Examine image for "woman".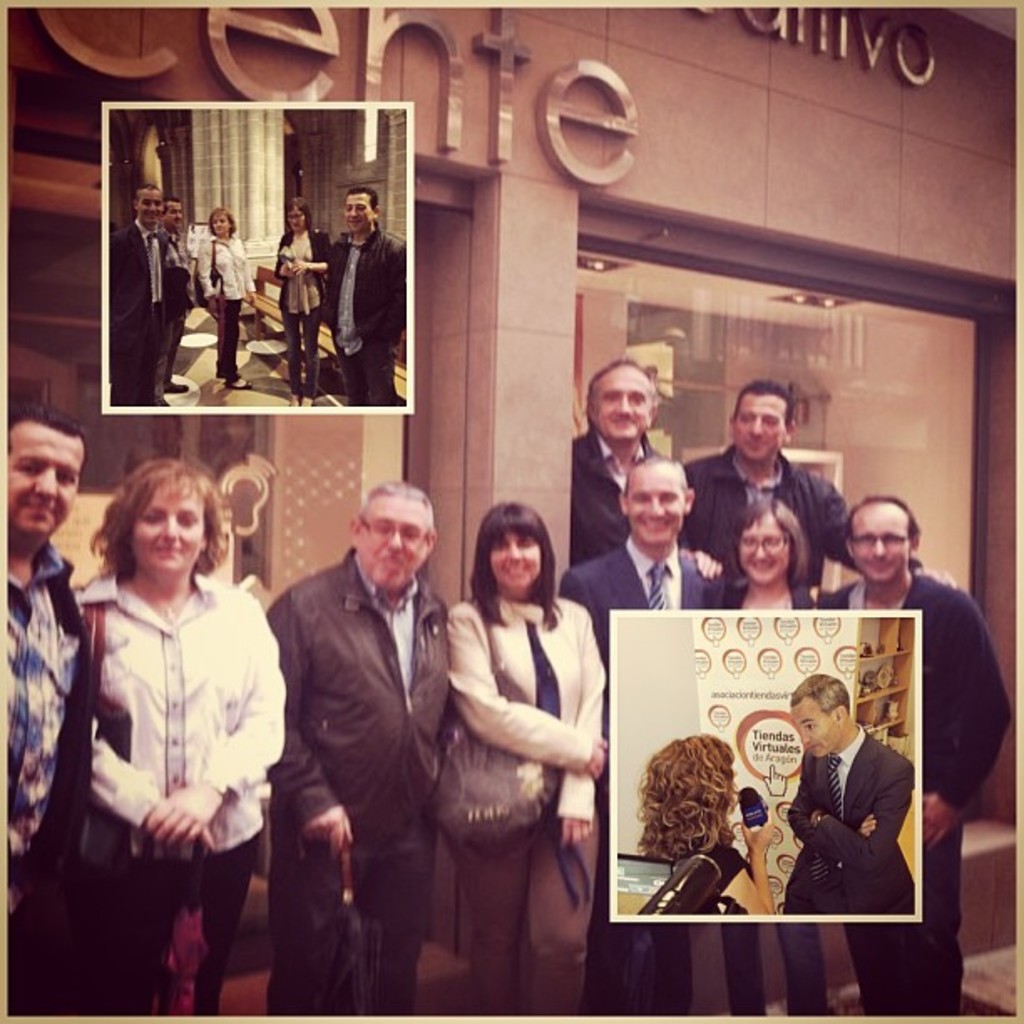
Examination result: (left=443, top=504, right=607, bottom=1019).
